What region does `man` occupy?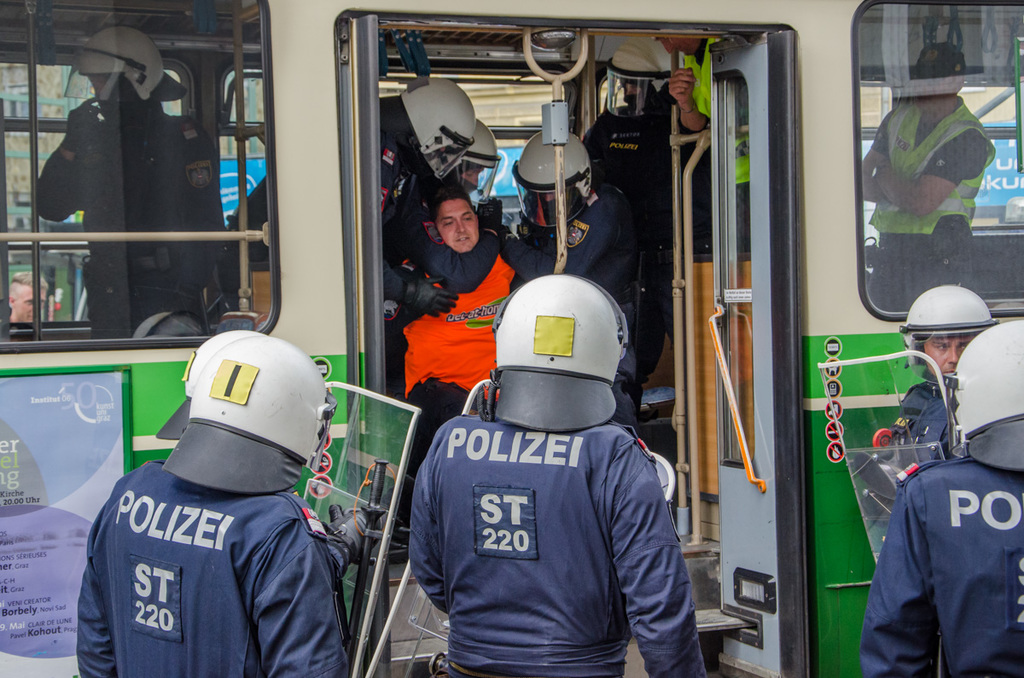
l=403, t=274, r=707, b=677.
